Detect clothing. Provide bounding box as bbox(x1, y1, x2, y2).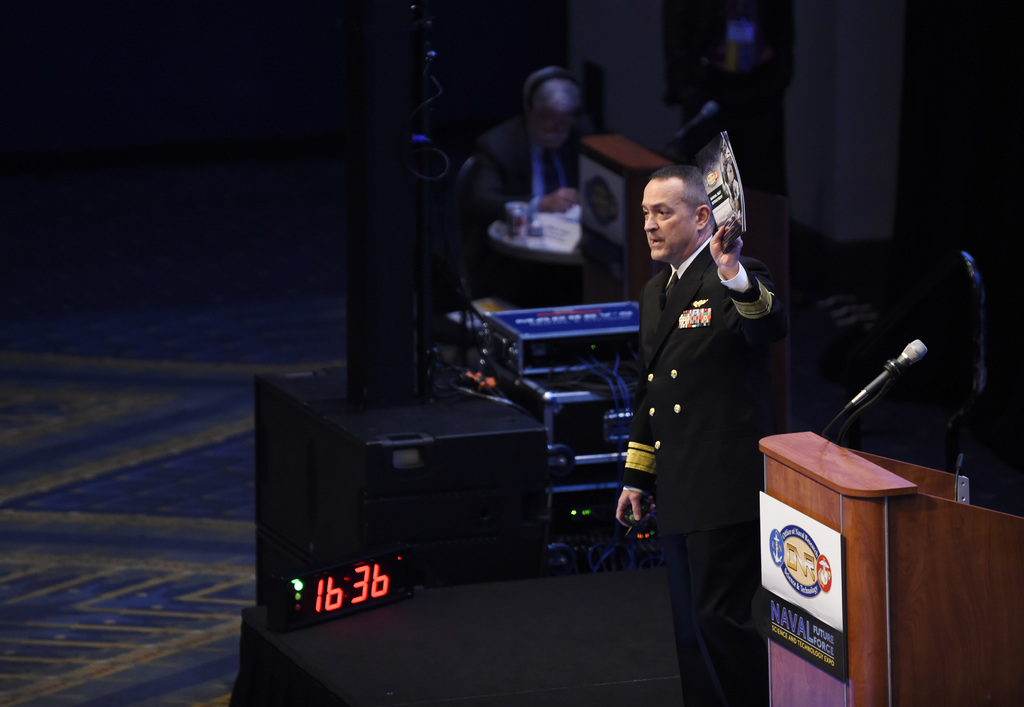
bbox(469, 117, 604, 260).
